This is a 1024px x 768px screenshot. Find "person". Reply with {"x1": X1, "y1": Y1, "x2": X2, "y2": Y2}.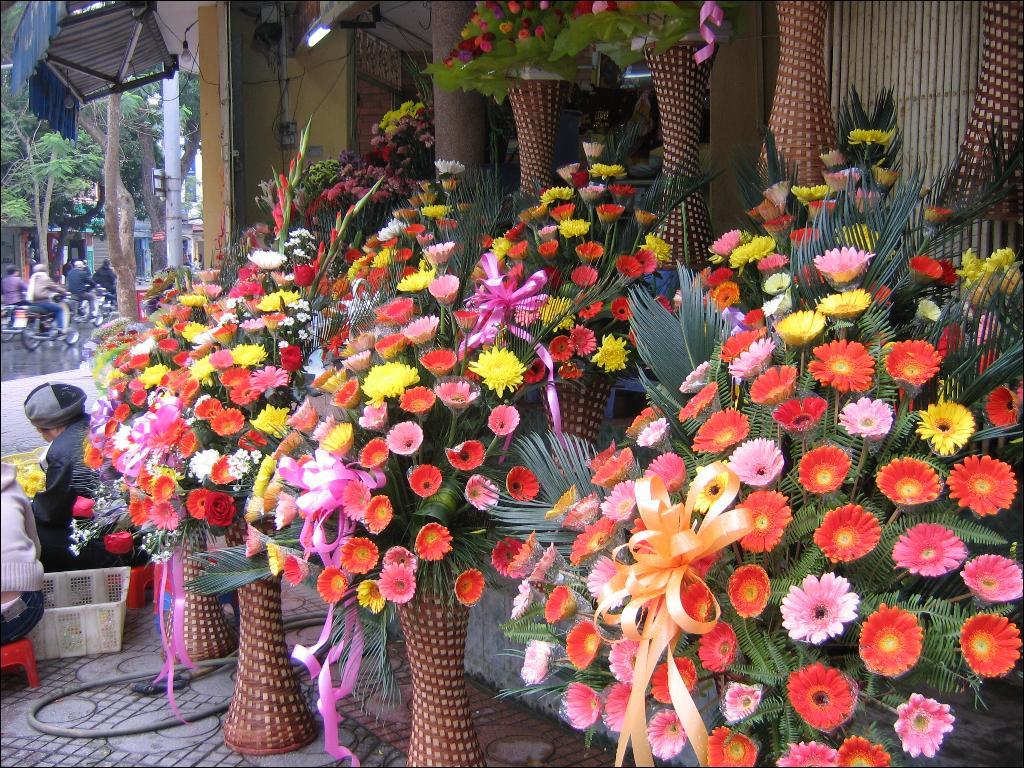
{"x1": 11, "y1": 381, "x2": 84, "y2": 558}.
